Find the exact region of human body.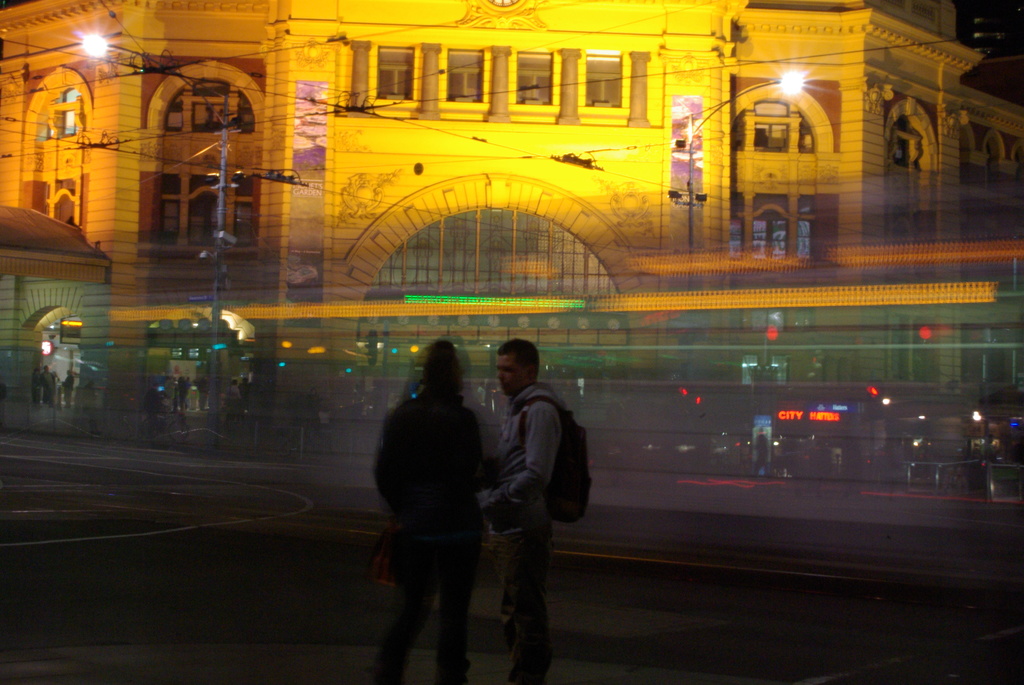
Exact region: pyautogui.locateOnScreen(481, 374, 569, 684).
